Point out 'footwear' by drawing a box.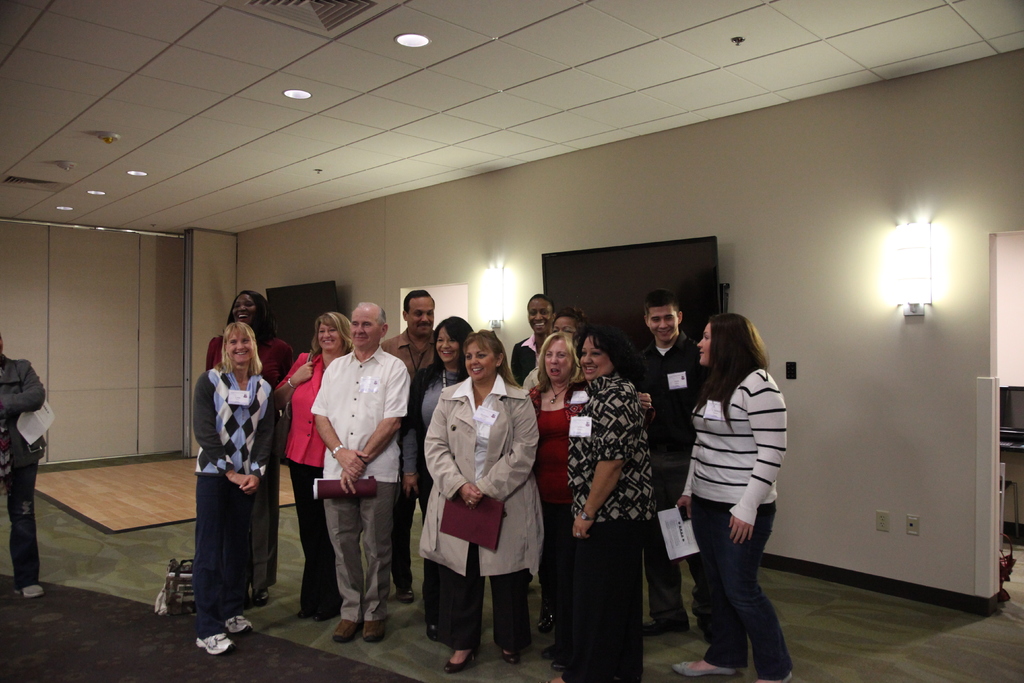
x1=252 y1=588 x2=268 y2=606.
